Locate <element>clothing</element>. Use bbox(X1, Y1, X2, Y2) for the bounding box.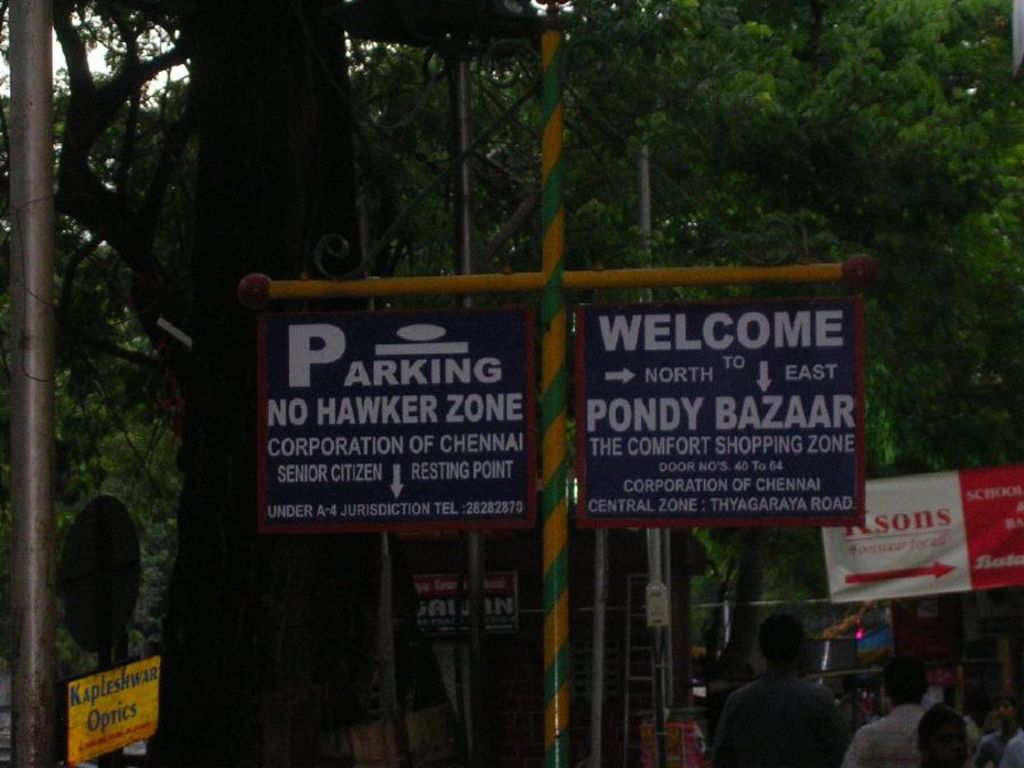
bbox(842, 699, 923, 765).
